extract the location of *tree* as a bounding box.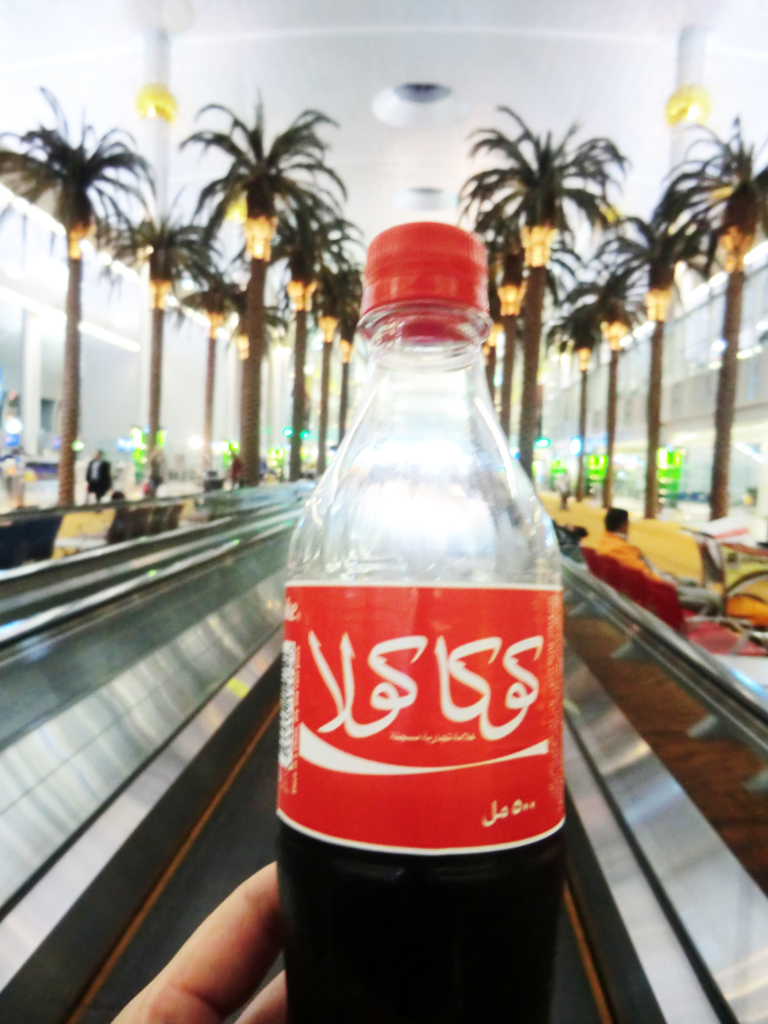
region(179, 89, 350, 503).
